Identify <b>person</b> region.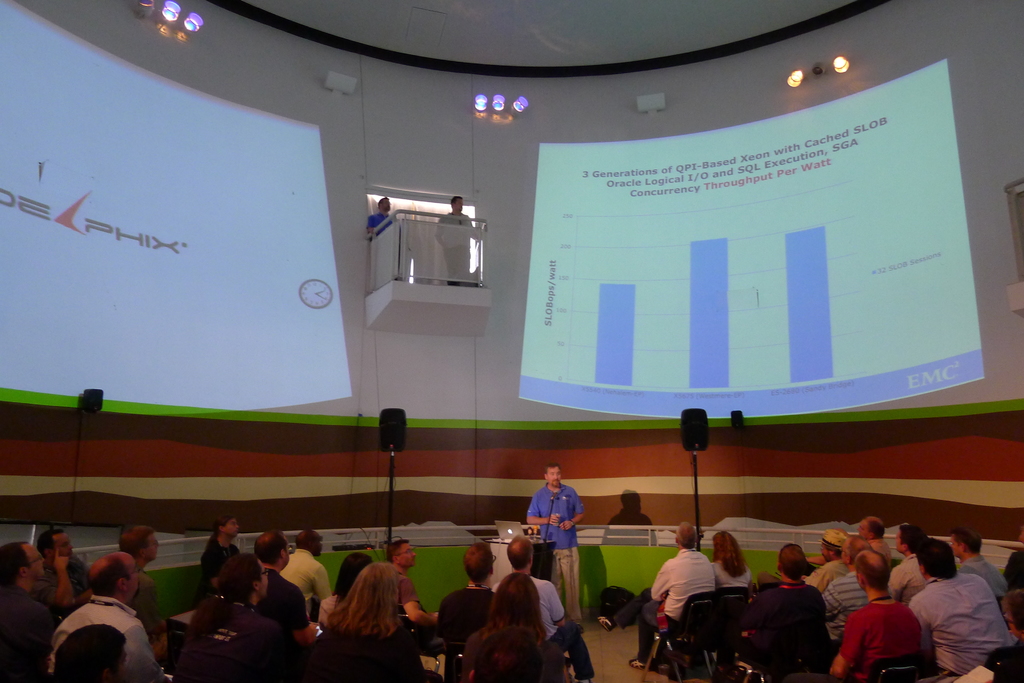
Region: l=999, t=554, r=1023, b=593.
